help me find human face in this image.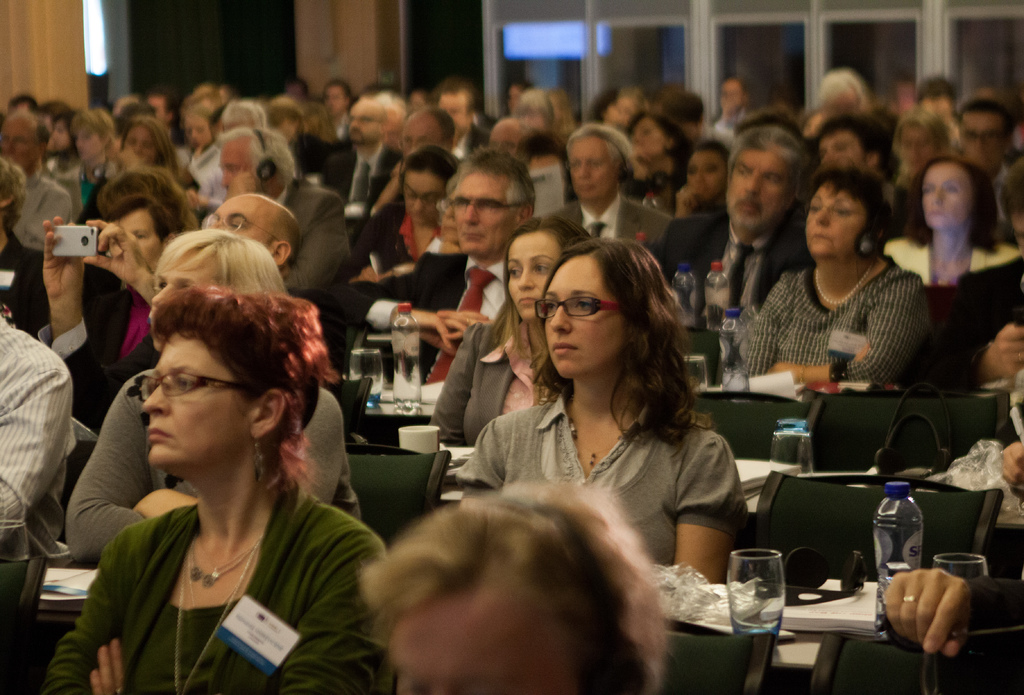
Found it: bbox=[76, 128, 102, 158].
